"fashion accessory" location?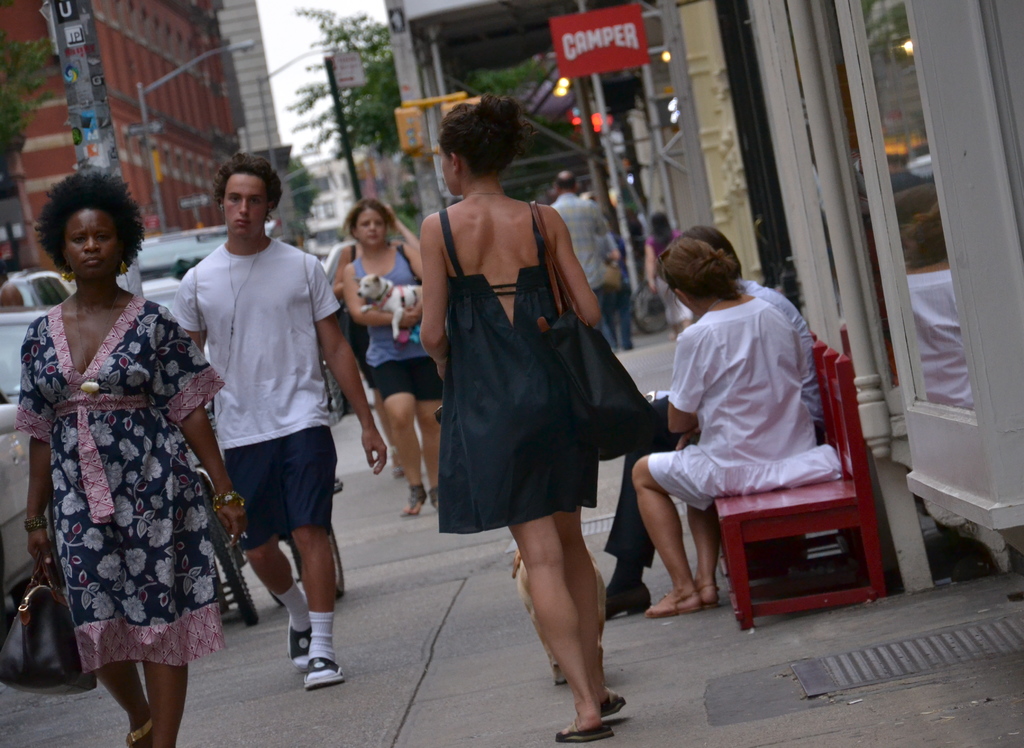
select_region(399, 487, 428, 517)
